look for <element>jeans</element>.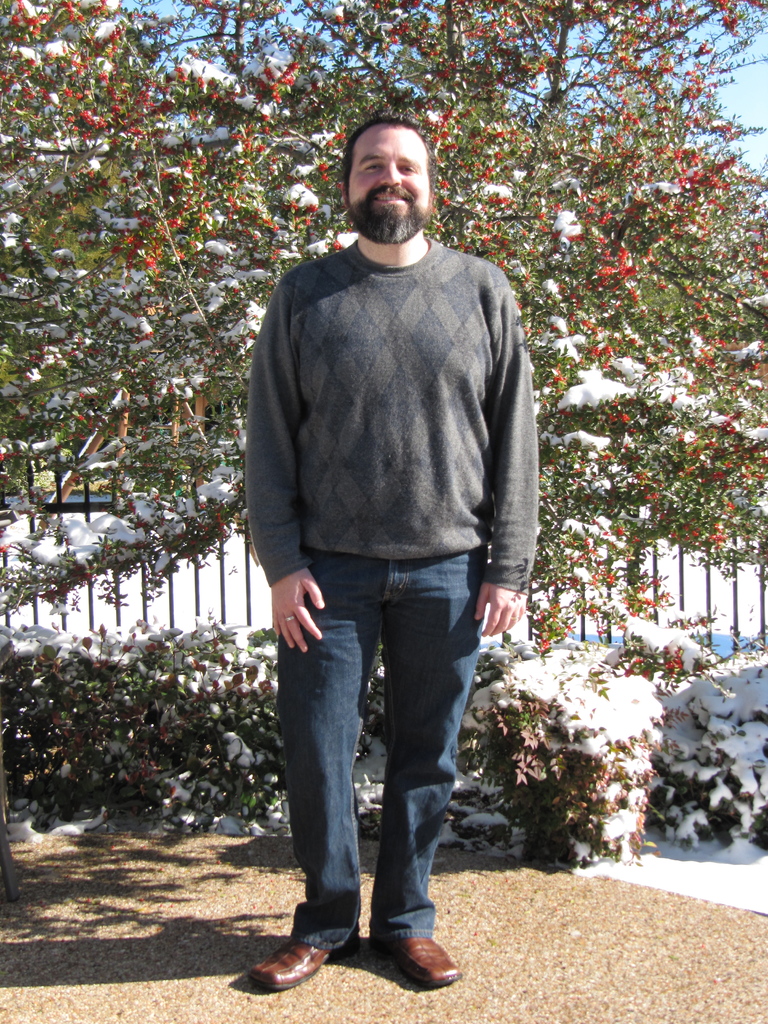
Found: rect(272, 547, 489, 952).
